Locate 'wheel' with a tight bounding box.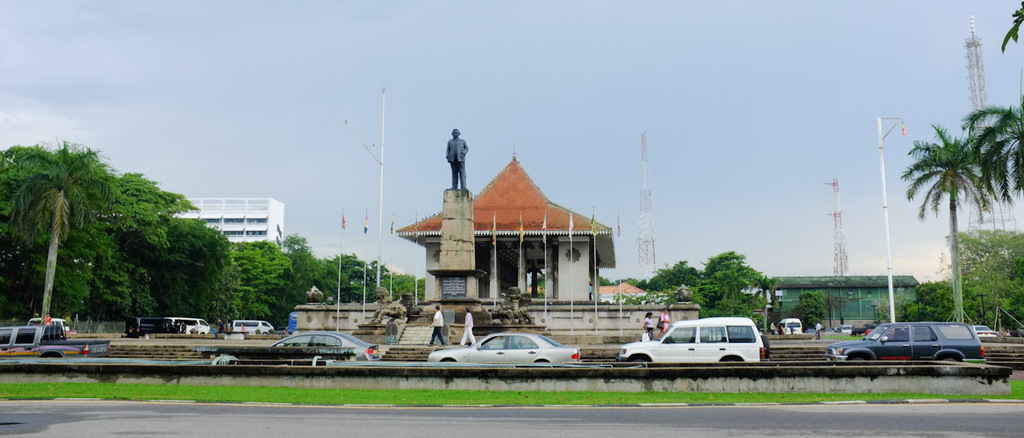
bbox=[629, 351, 651, 365].
